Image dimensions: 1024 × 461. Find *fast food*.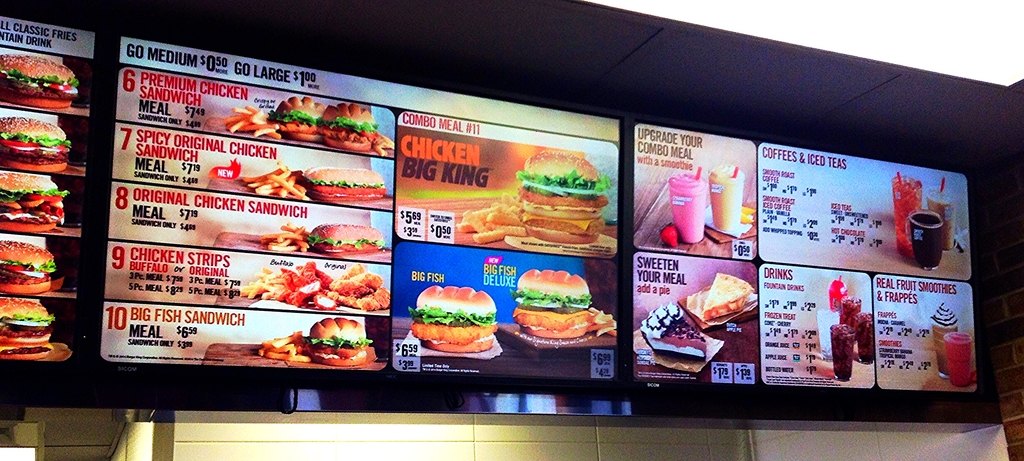
l=270, t=95, r=328, b=144.
